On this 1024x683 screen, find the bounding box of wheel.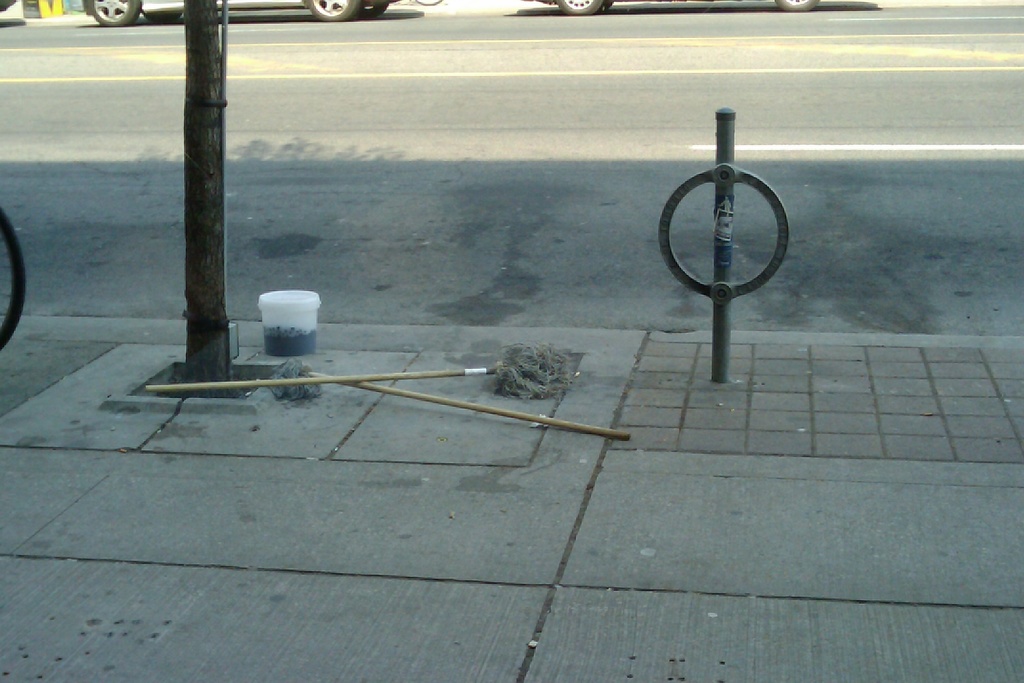
Bounding box: 776/0/819/12.
